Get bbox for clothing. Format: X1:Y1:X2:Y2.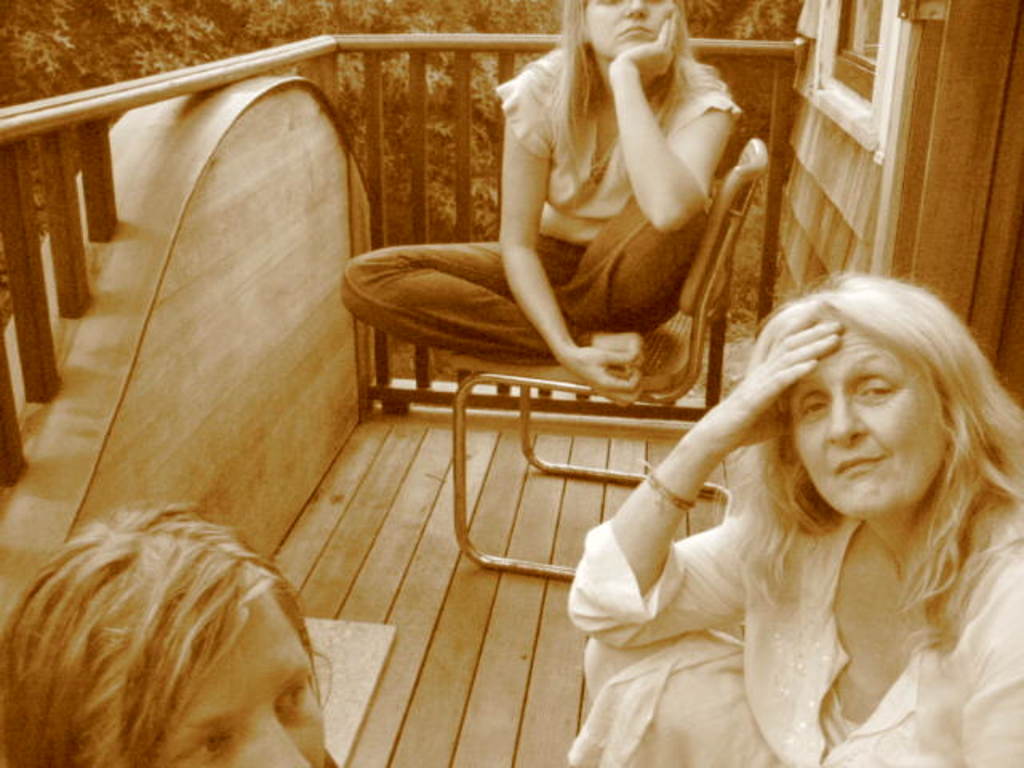
341:46:742:368.
